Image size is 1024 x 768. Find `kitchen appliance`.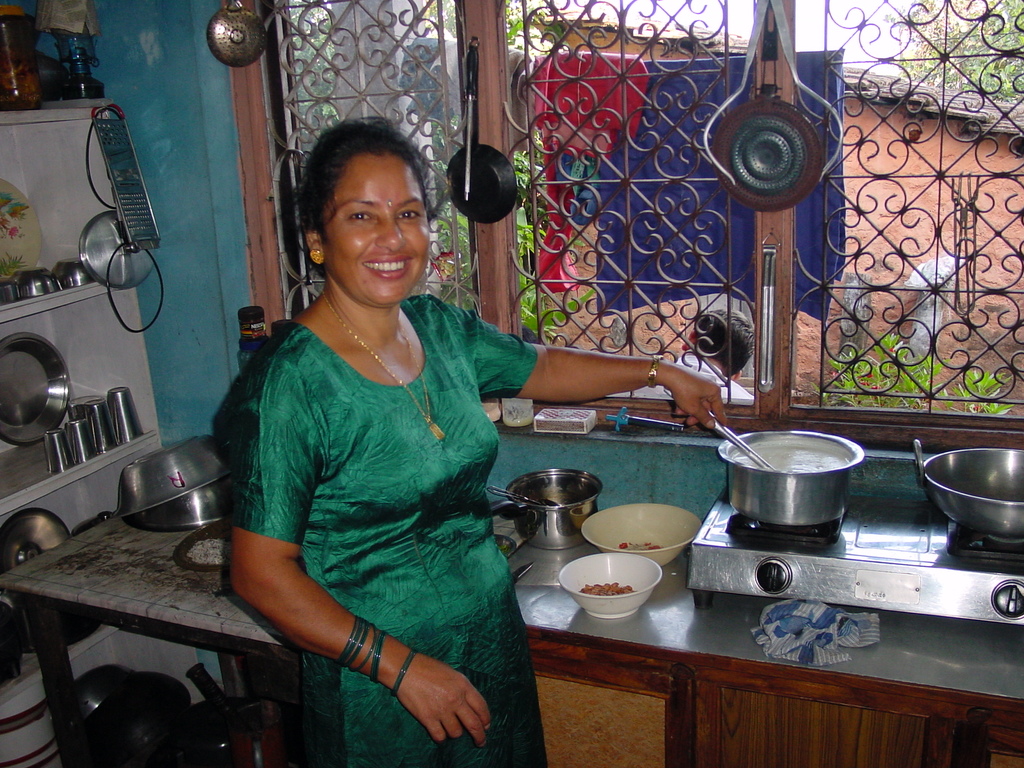
BBox(912, 438, 1023, 547).
